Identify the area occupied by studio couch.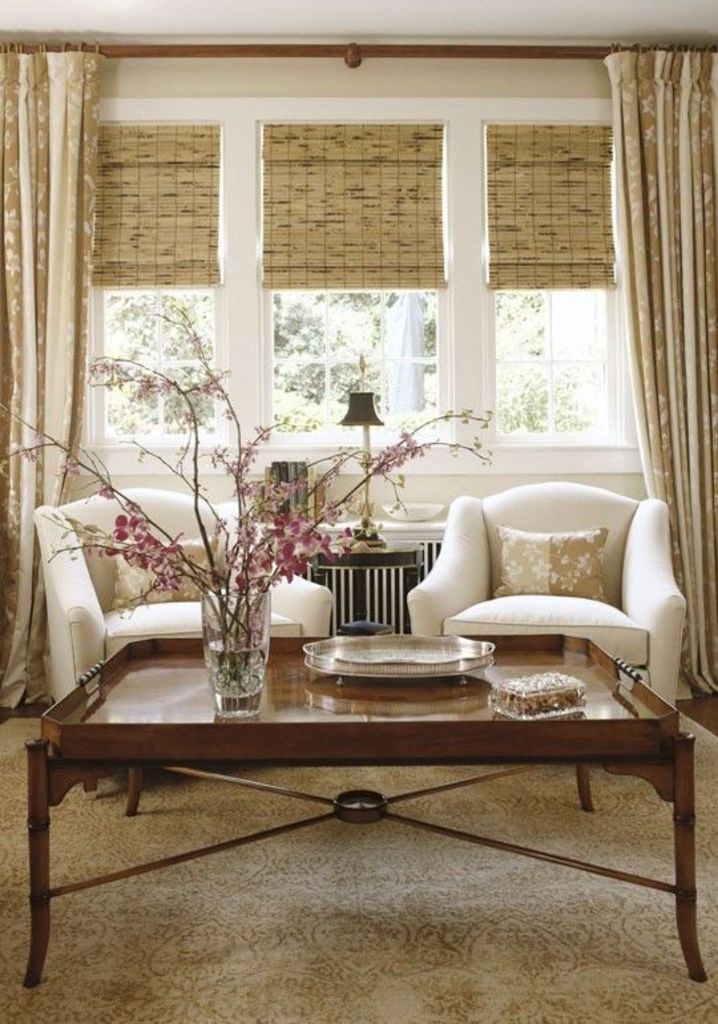
Area: x1=406 y1=479 x2=690 y2=710.
